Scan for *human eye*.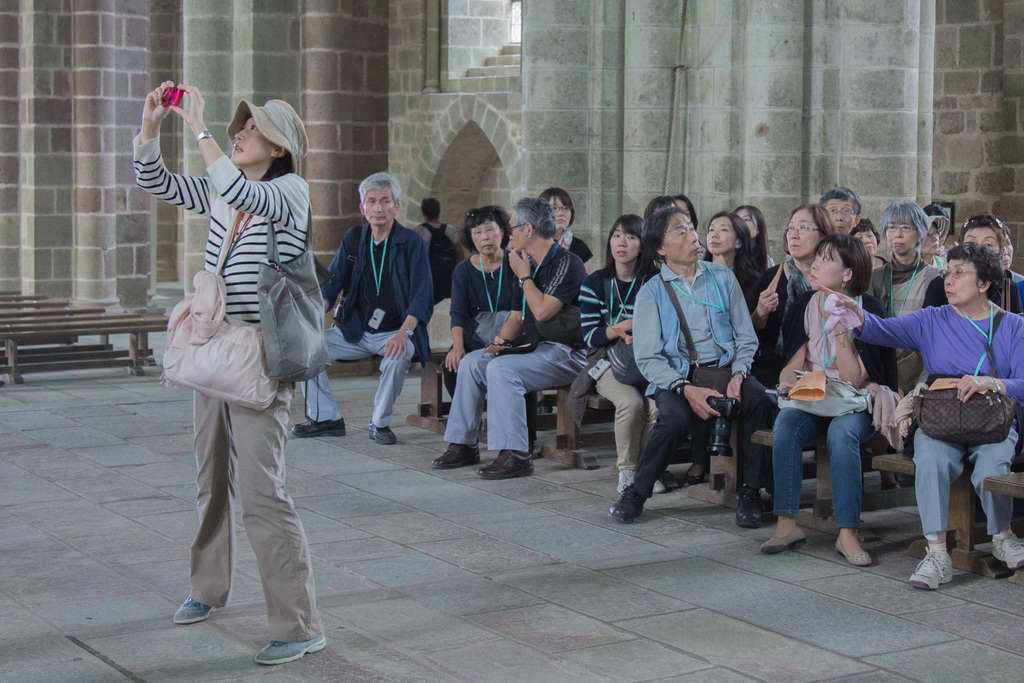
Scan result: [366,199,376,206].
